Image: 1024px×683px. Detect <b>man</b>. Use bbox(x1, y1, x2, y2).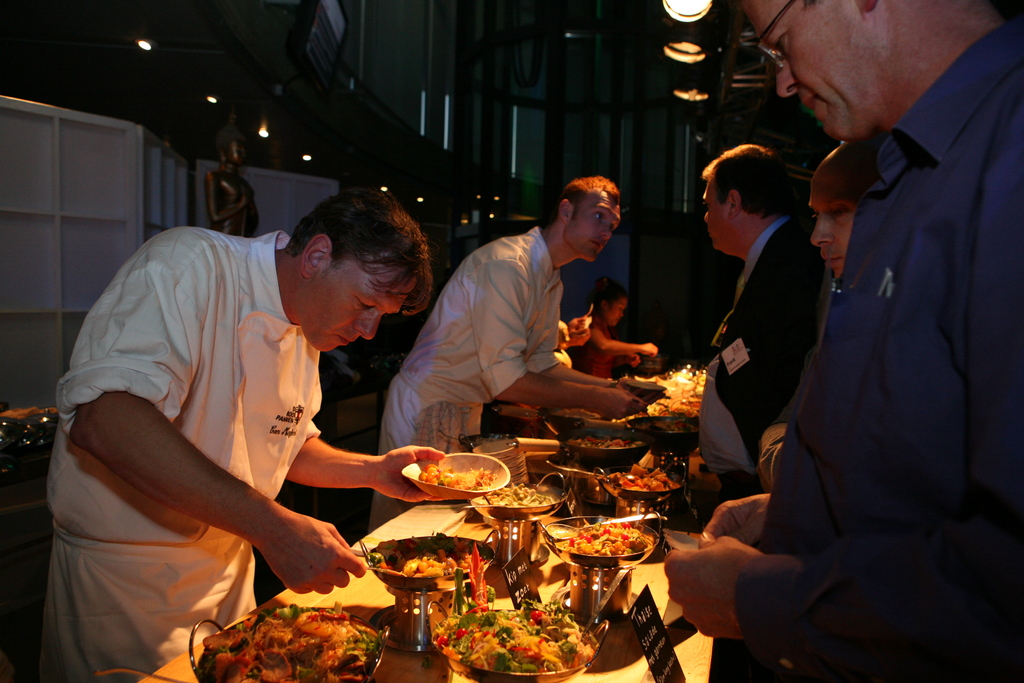
bbox(664, 0, 1023, 682).
